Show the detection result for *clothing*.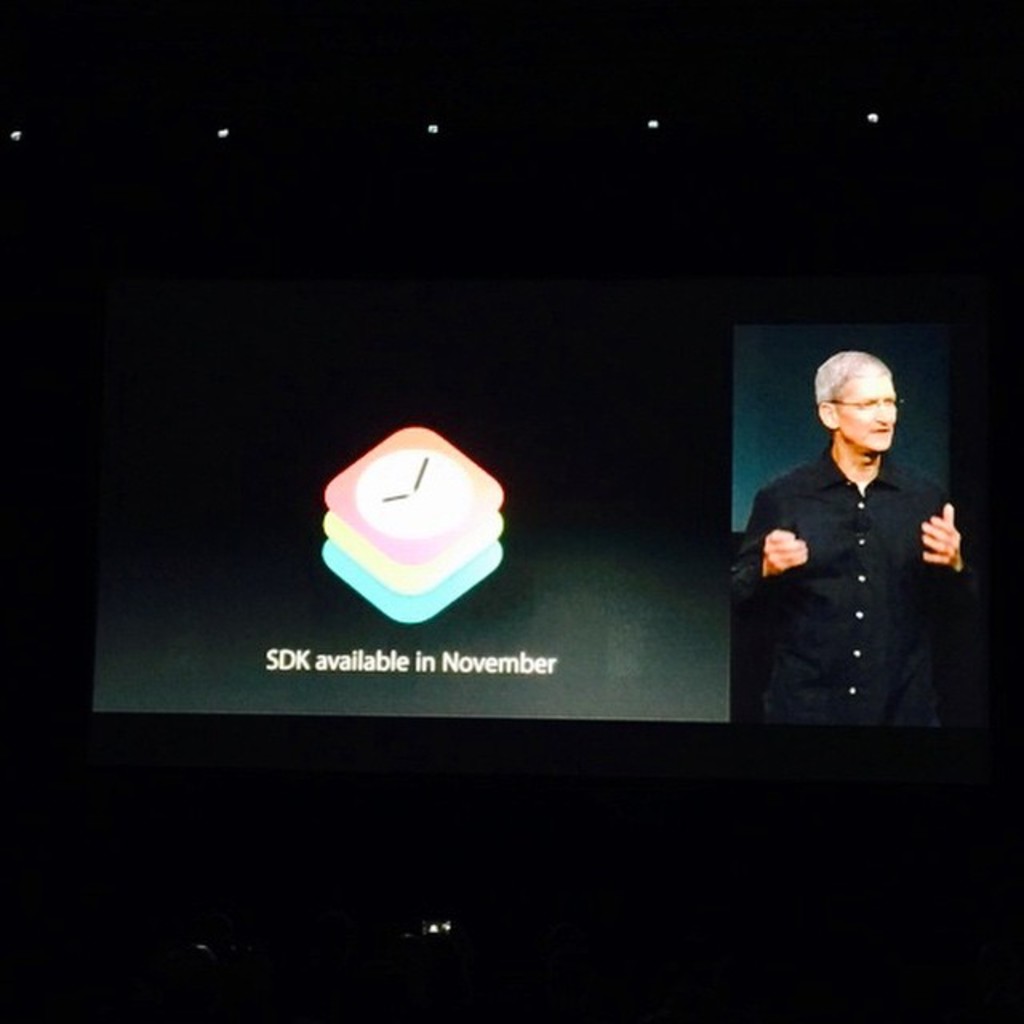
locate(738, 445, 960, 726).
